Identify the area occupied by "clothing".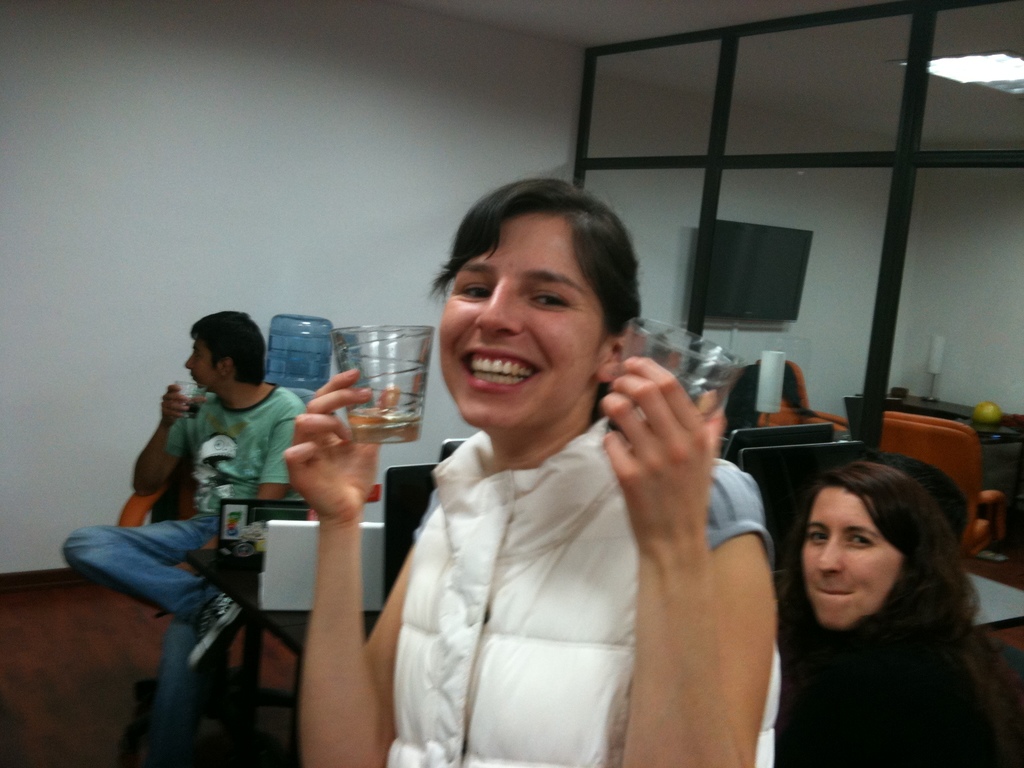
Area: {"x1": 61, "y1": 396, "x2": 307, "y2": 767}.
